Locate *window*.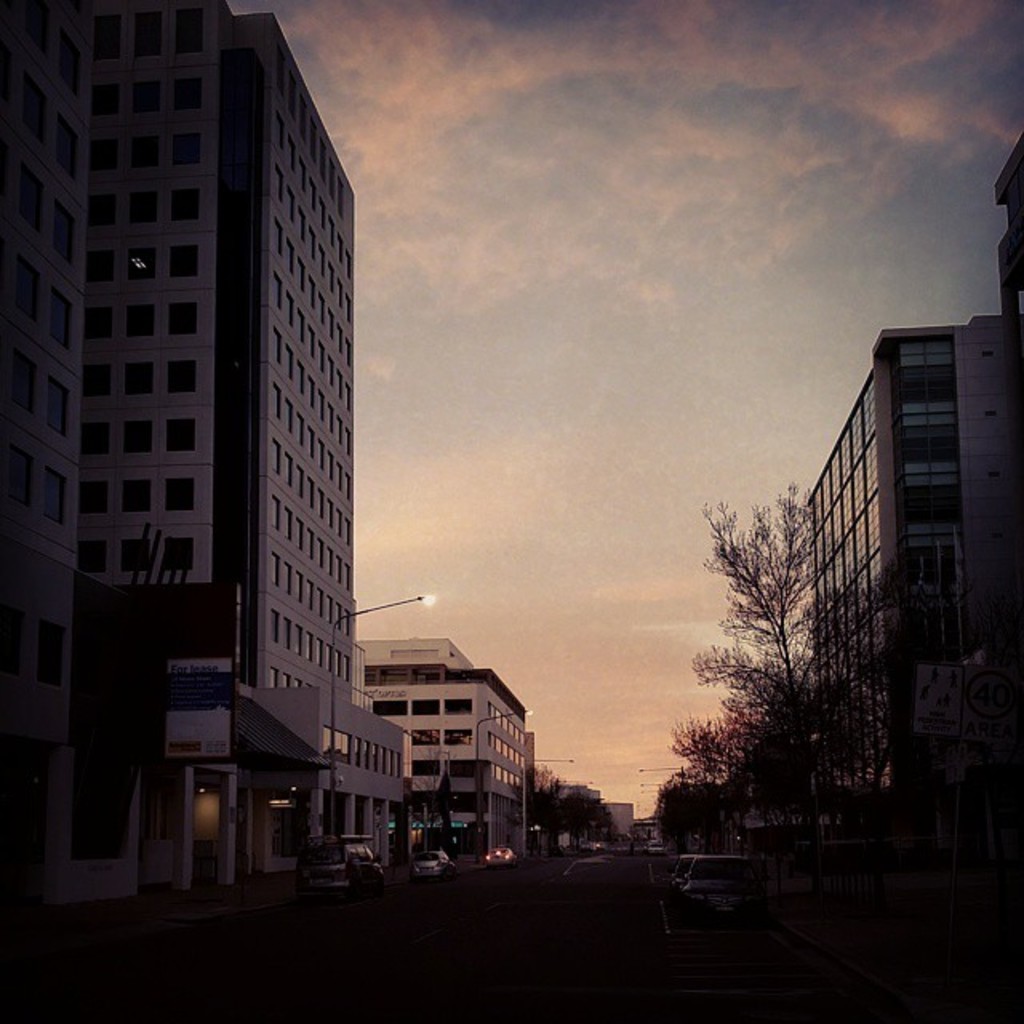
Bounding box: BBox(93, 141, 122, 176).
